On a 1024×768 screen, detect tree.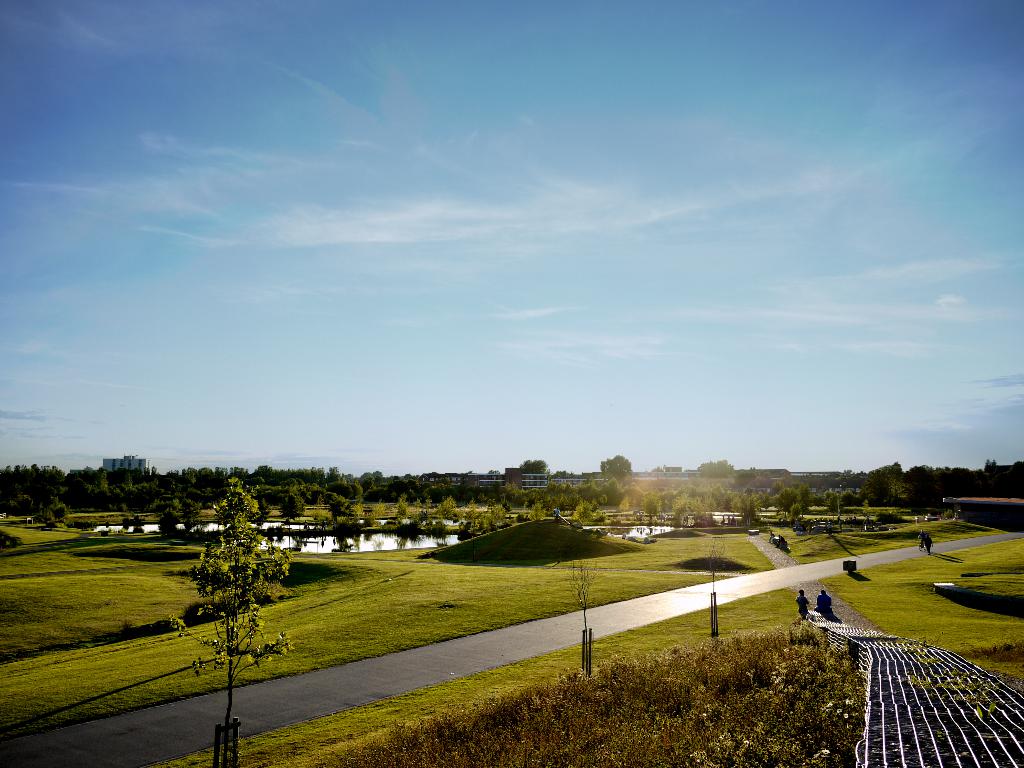
locate(167, 497, 286, 703).
